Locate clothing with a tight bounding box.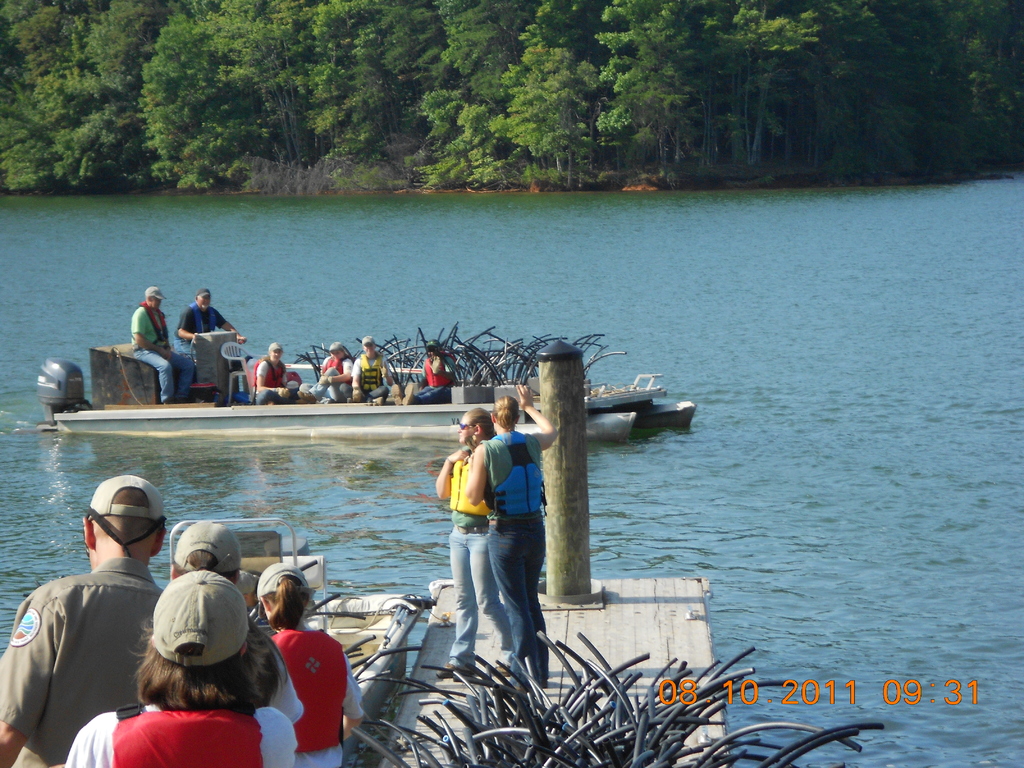
select_region(352, 360, 396, 399).
